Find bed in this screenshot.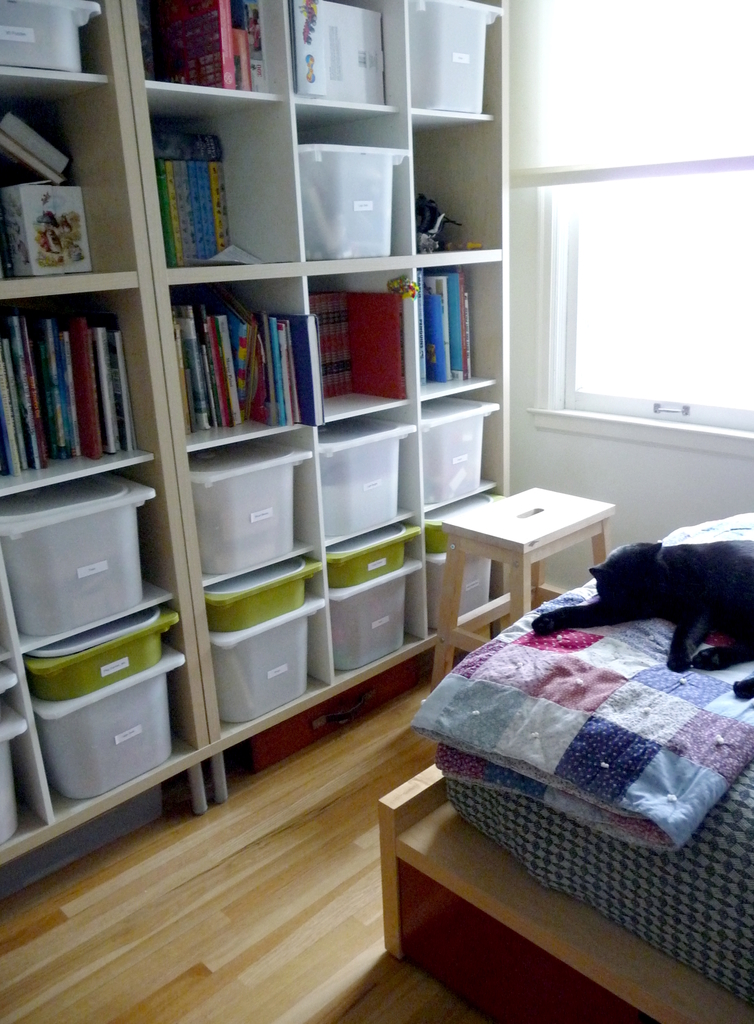
The bounding box for bed is l=415, t=487, r=753, b=938.
